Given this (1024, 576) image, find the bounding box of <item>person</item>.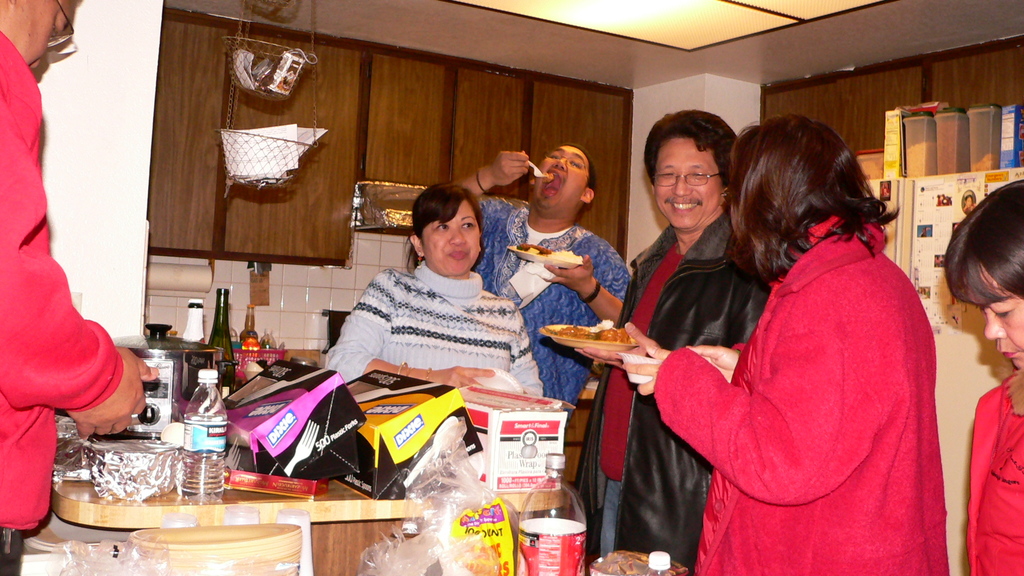
[x1=0, y1=0, x2=168, y2=575].
